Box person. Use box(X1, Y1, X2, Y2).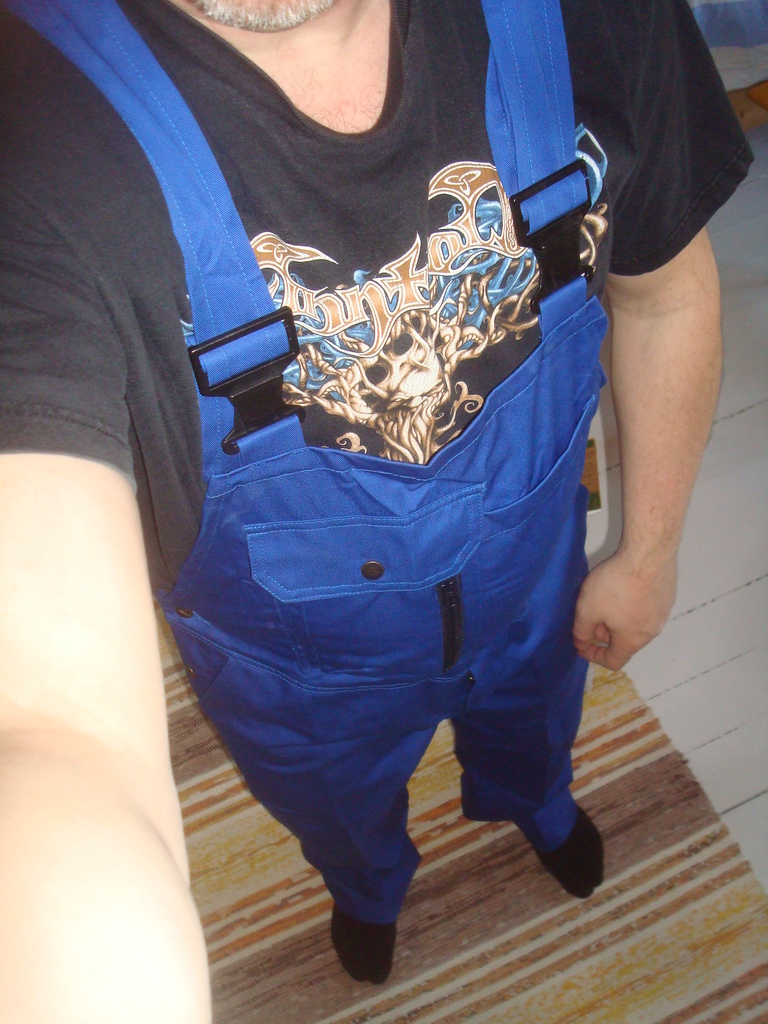
box(0, 0, 754, 1023).
